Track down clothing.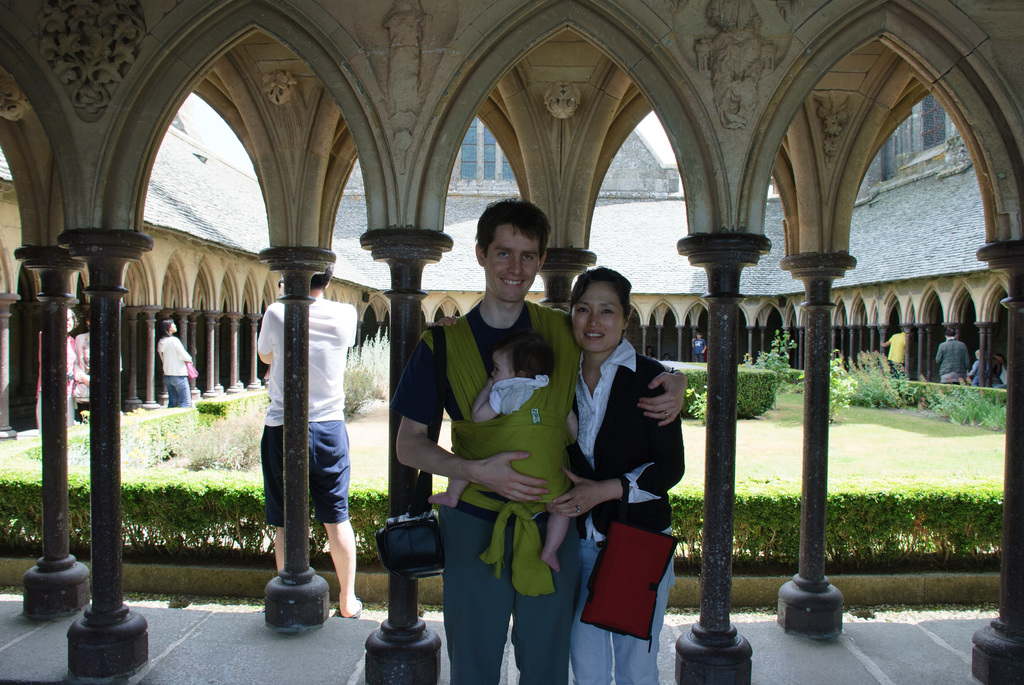
Tracked to 696:338:709:361.
